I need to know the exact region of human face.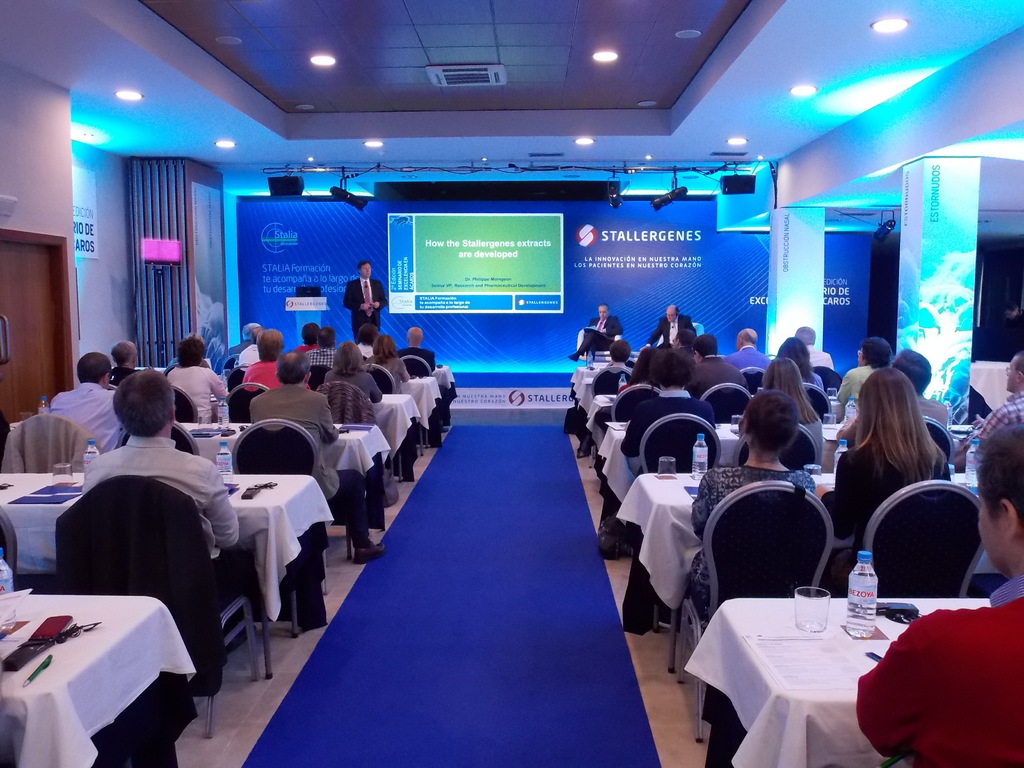
Region: <bbox>1002, 359, 1019, 393</bbox>.
